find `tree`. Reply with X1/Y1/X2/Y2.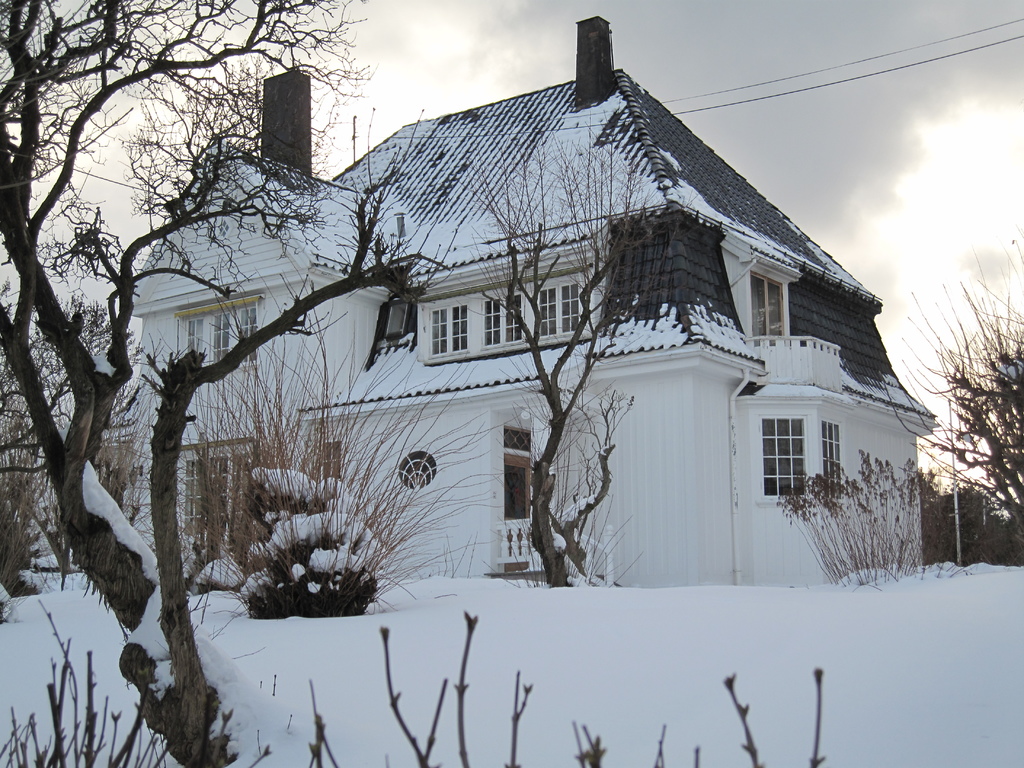
406/125/695/590.
